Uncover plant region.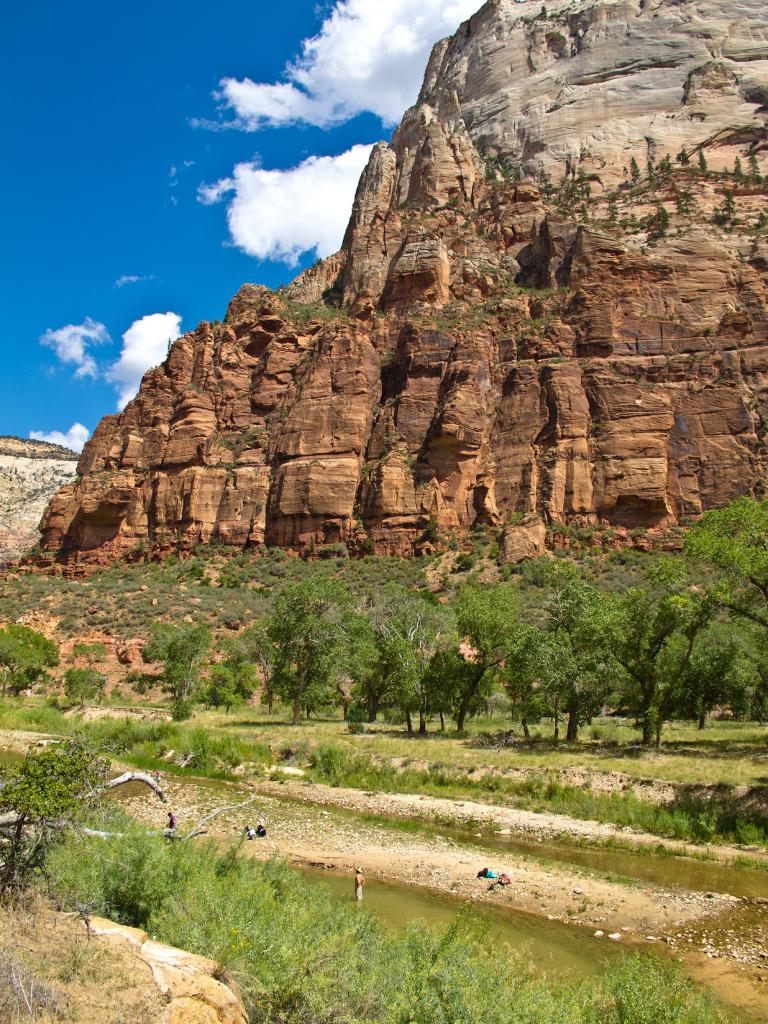
Uncovered: x1=376, y1=219, x2=385, y2=226.
